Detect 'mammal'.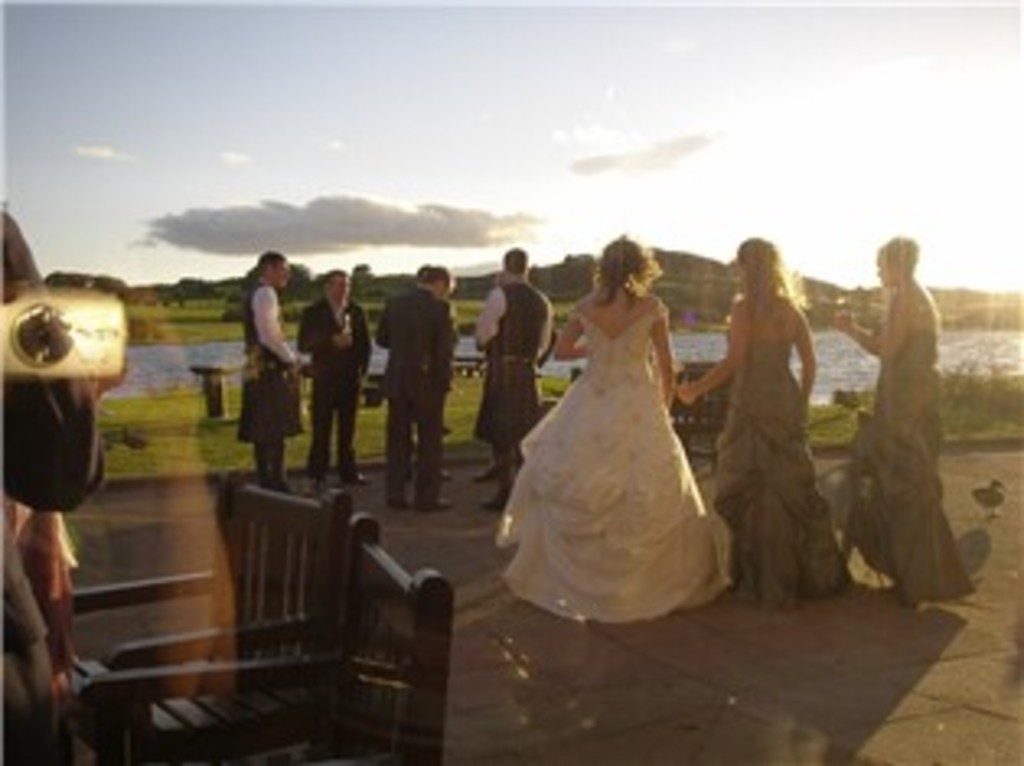
Detected at BBox(848, 212, 965, 616).
